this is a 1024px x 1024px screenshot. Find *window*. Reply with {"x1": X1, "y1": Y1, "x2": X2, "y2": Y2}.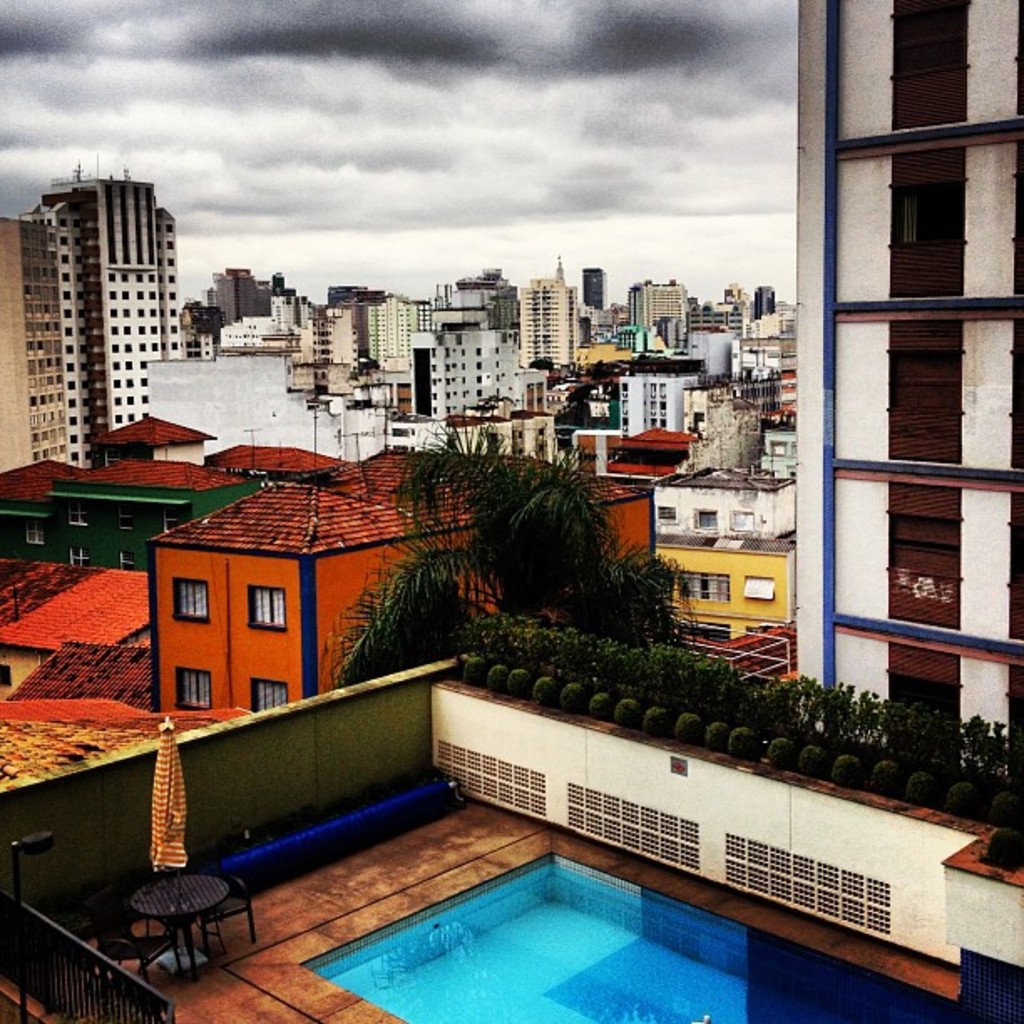
{"x1": 0, "y1": 664, "x2": 15, "y2": 688}.
